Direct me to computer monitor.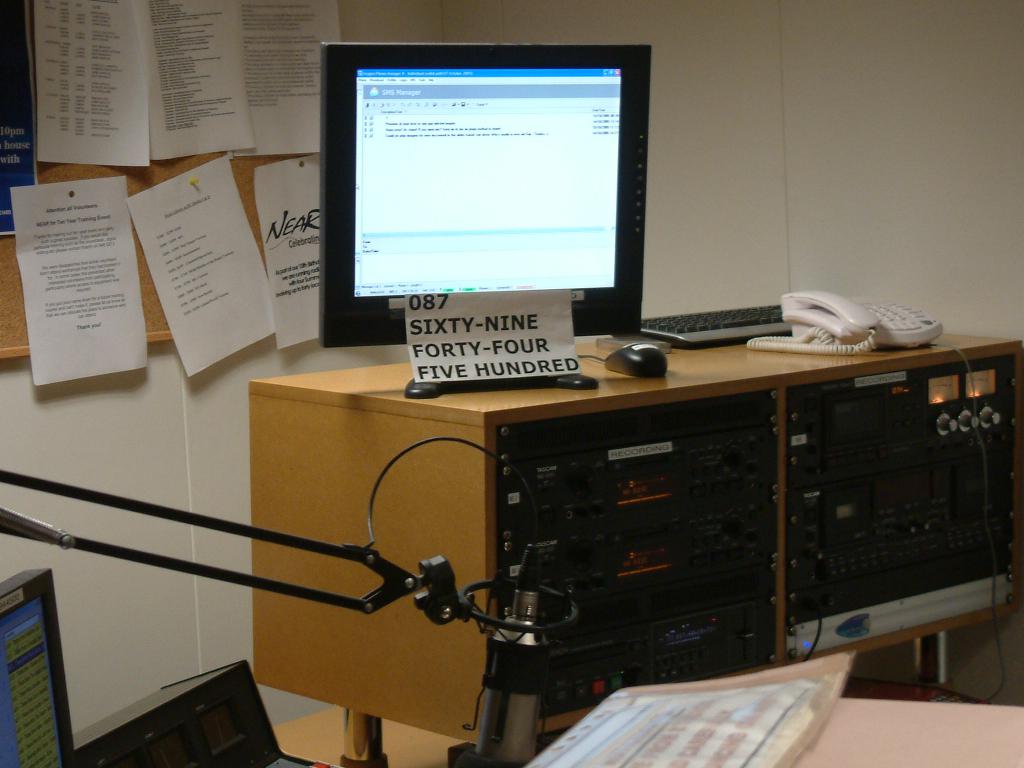
Direction: <region>0, 570, 83, 767</region>.
